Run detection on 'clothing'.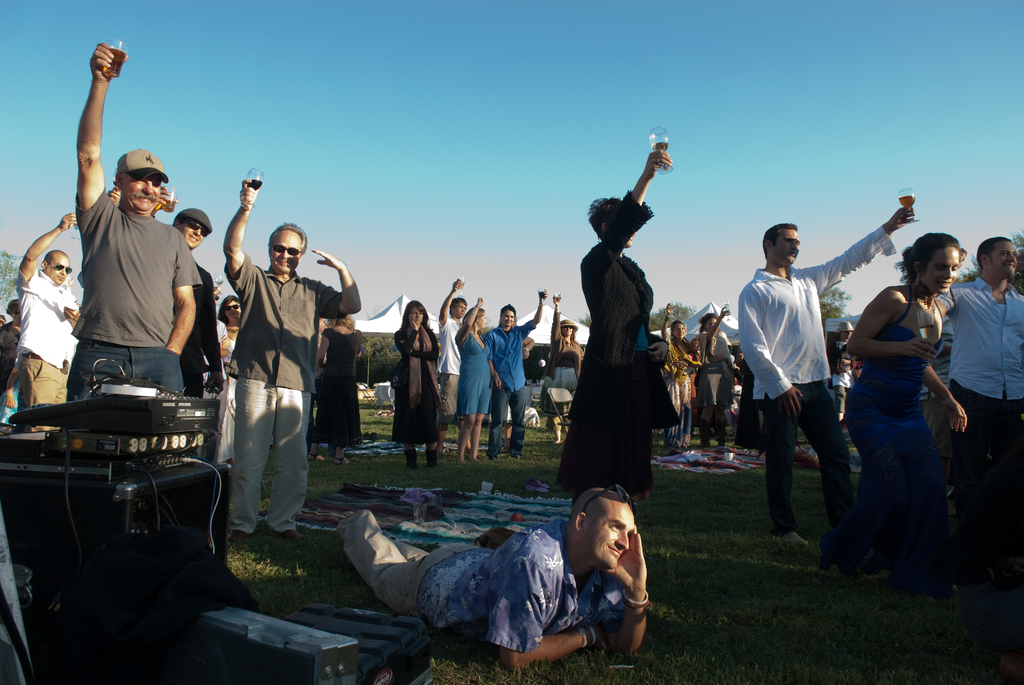
Result: BBox(397, 320, 441, 441).
